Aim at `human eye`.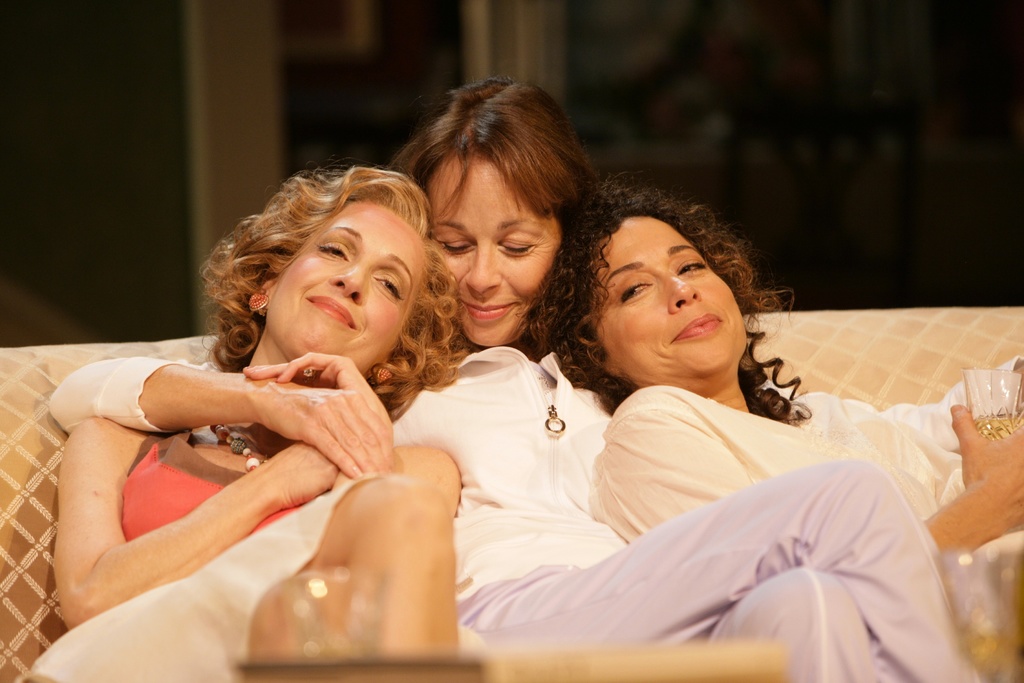
Aimed at 438 236 471 258.
